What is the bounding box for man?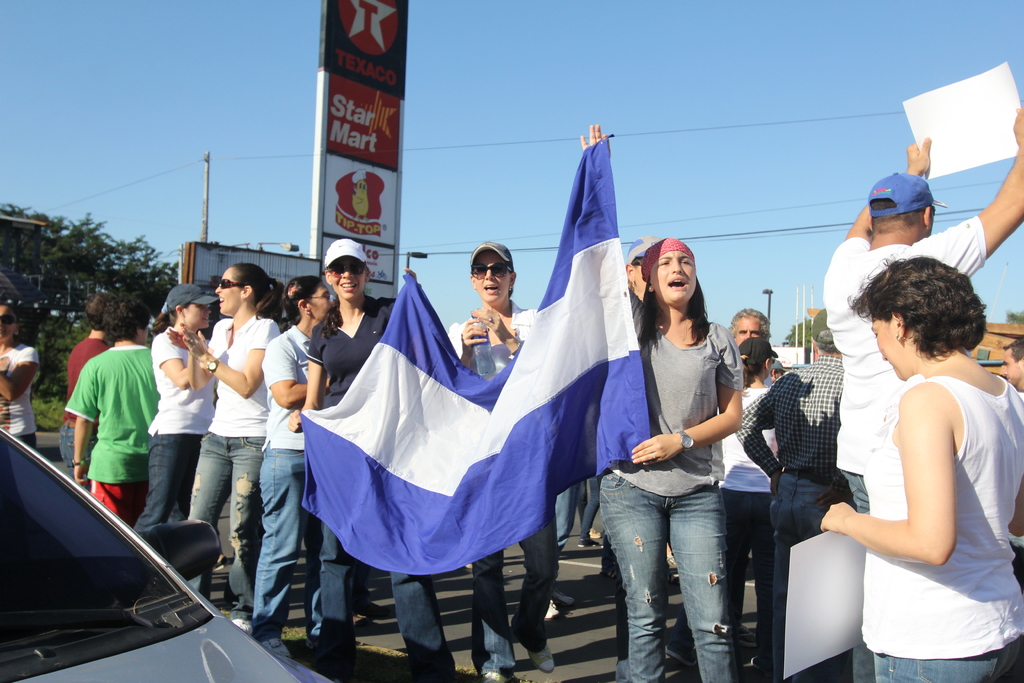
[left=821, top=106, right=1023, bottom=681].
